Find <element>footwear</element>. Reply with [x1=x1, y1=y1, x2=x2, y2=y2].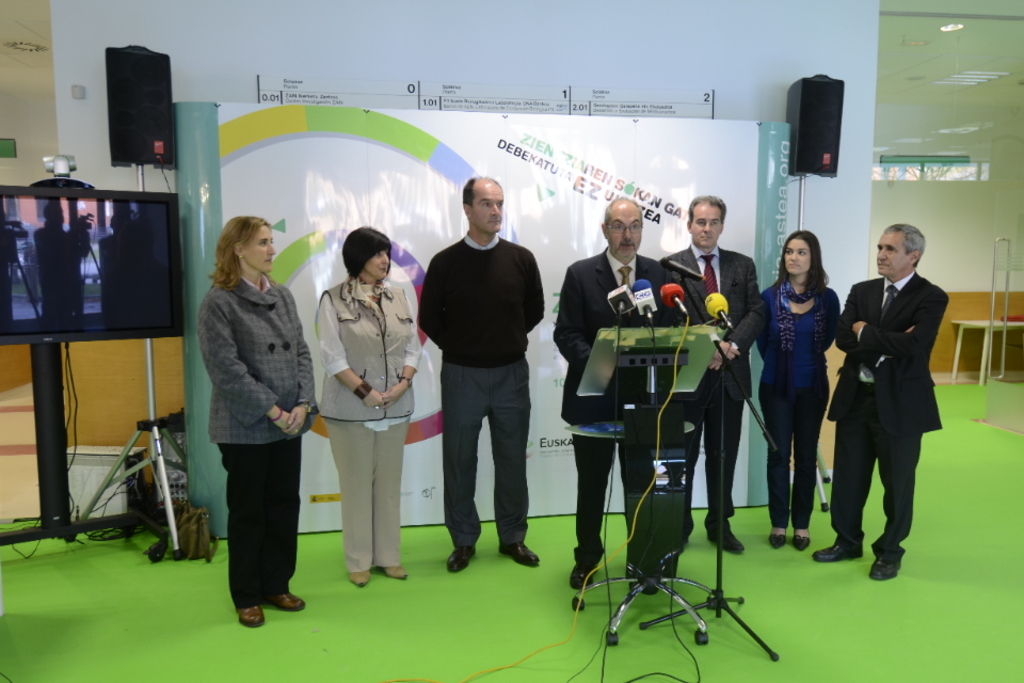
[x1=238, y1=599, x2=265, y2=626].
